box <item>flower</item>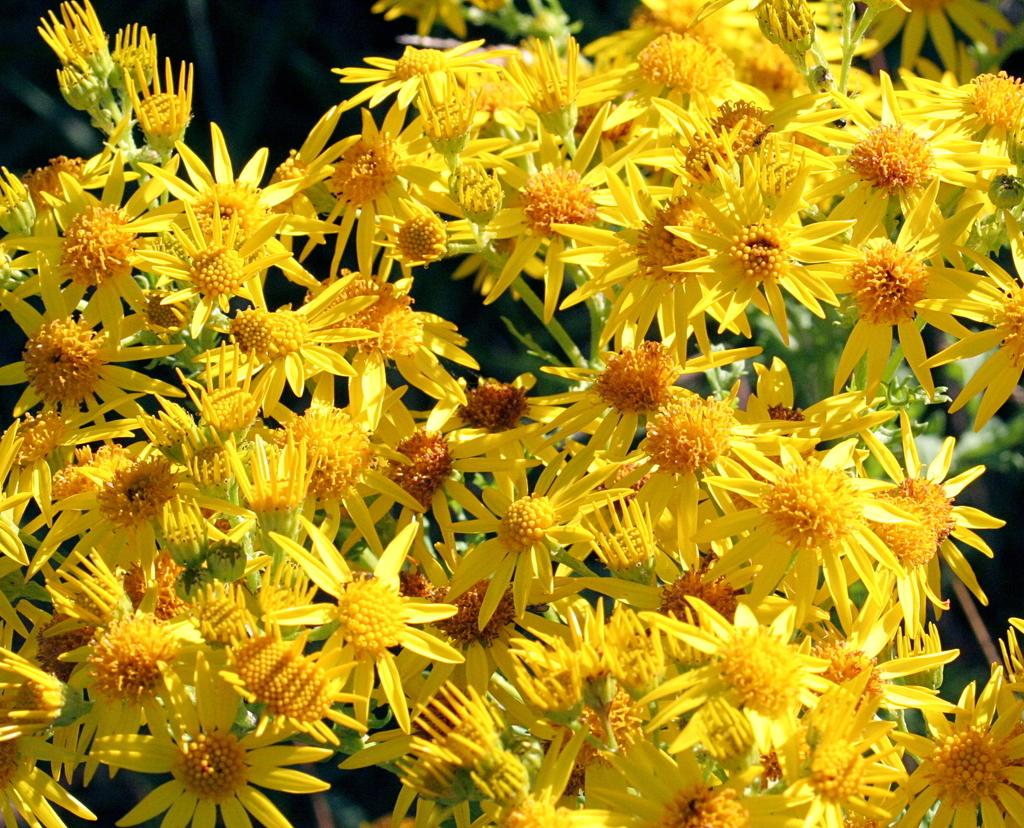
444/451/633/631
